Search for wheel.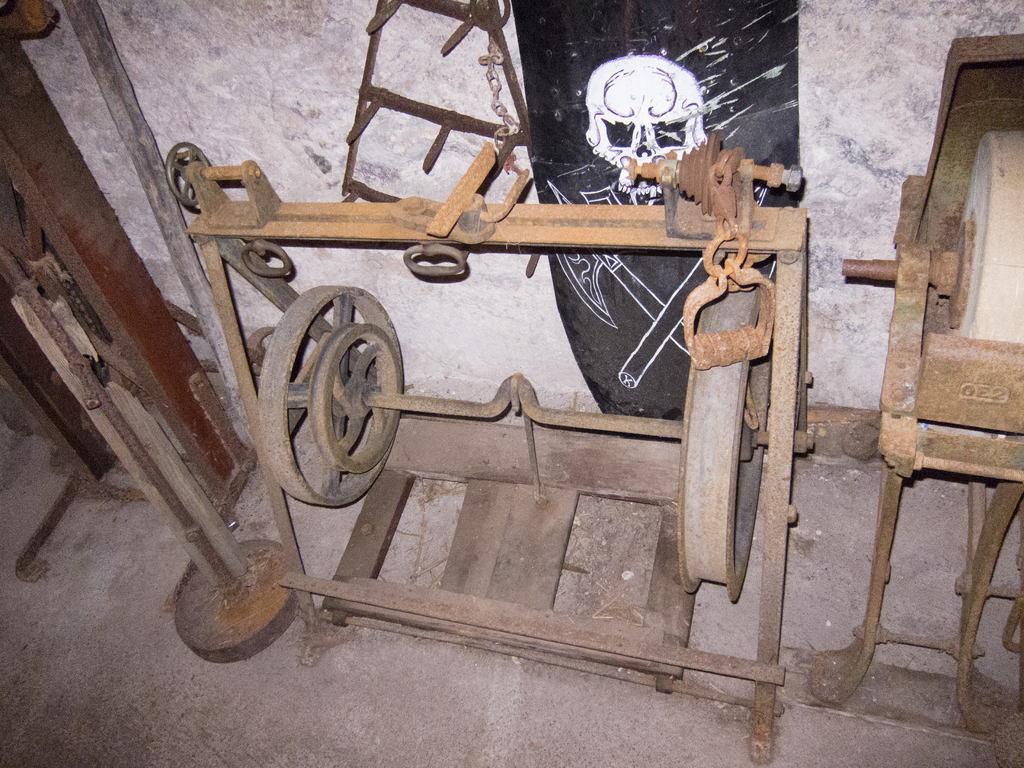
Found at 307:324:399:476.
